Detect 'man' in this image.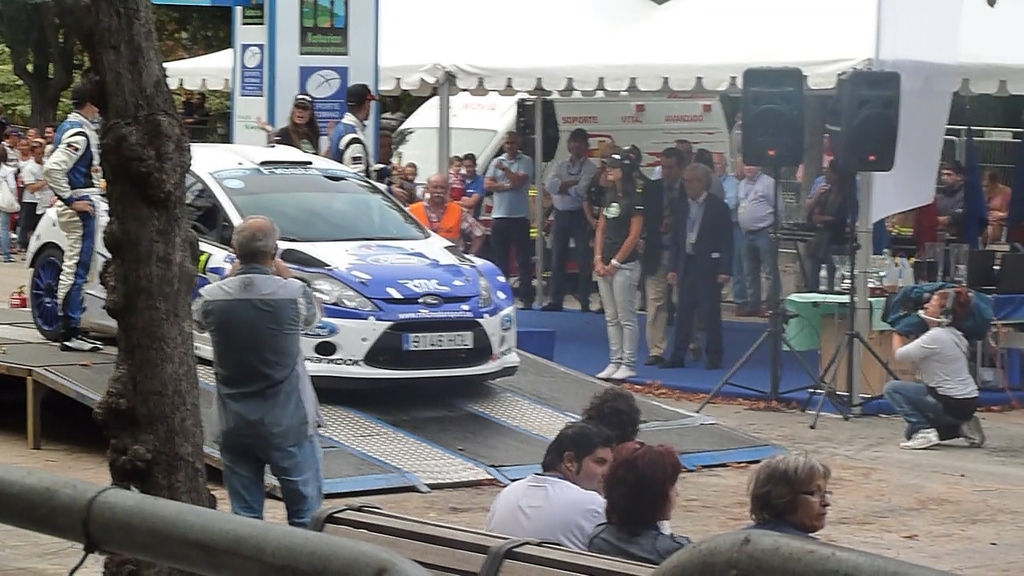
Detection: [404,174,492,256].
